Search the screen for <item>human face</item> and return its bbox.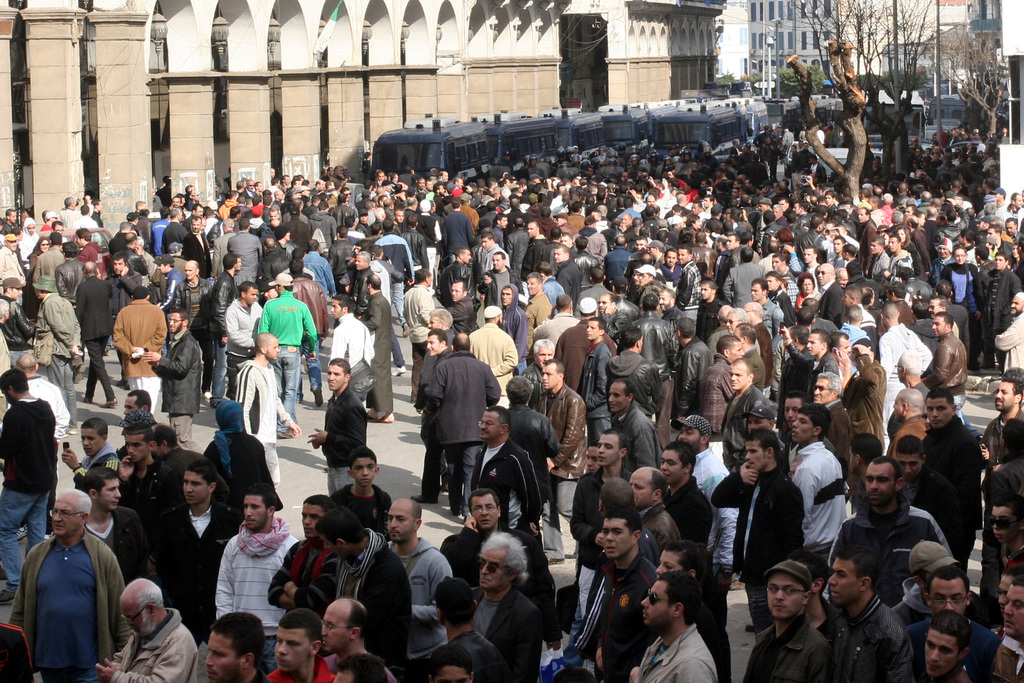
Found: (77,428,102,458).
